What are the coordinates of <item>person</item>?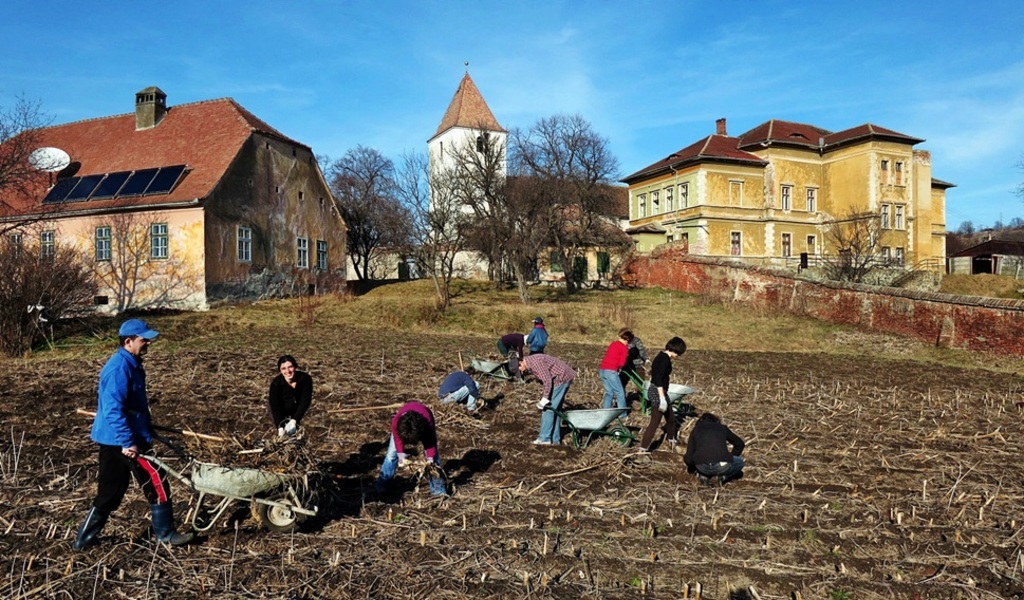
box(506, 357, 580, 445).
